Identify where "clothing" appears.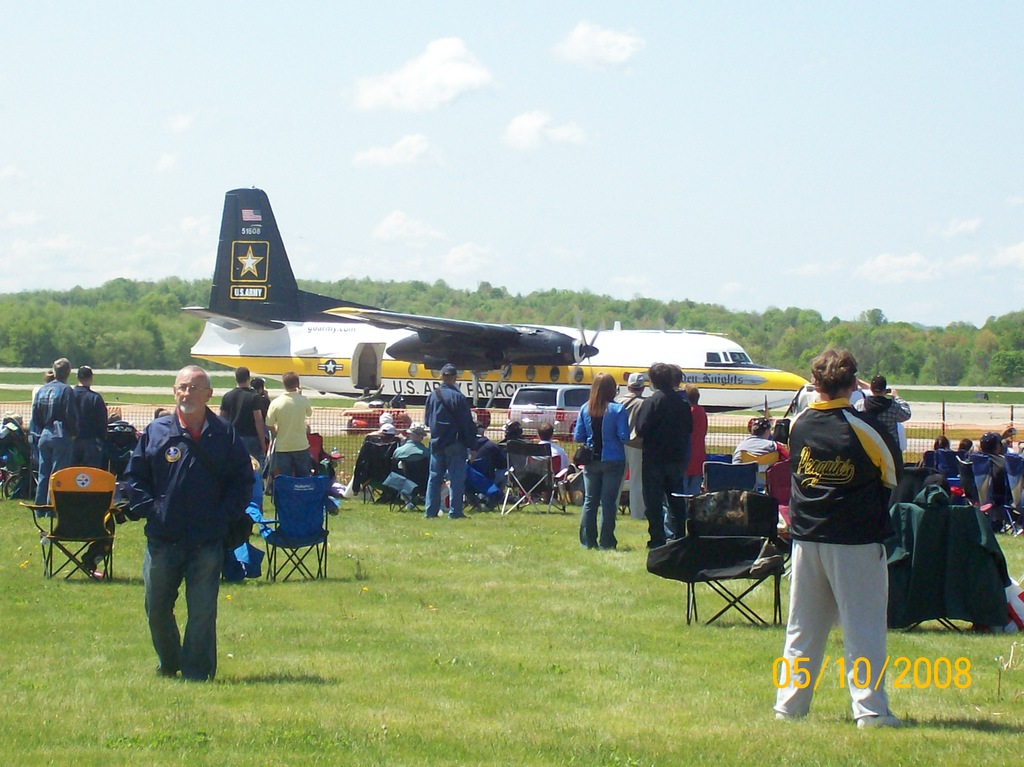
Appears at bbox=(269, 389, 316, 470).
